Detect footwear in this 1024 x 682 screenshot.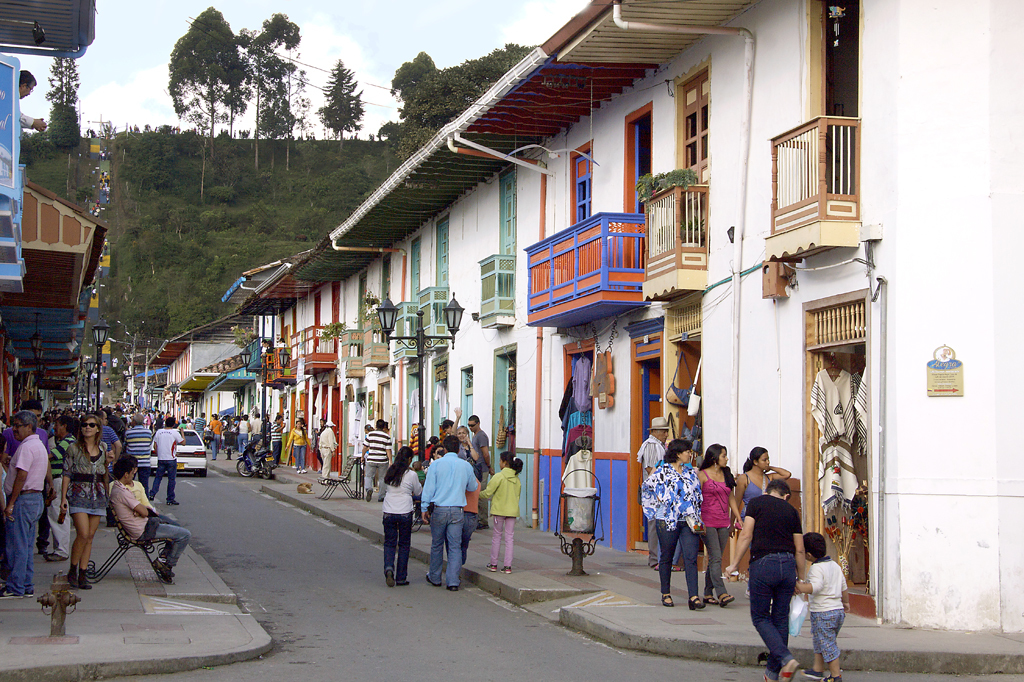
Detection: rect(700, 596, 716, 605).
